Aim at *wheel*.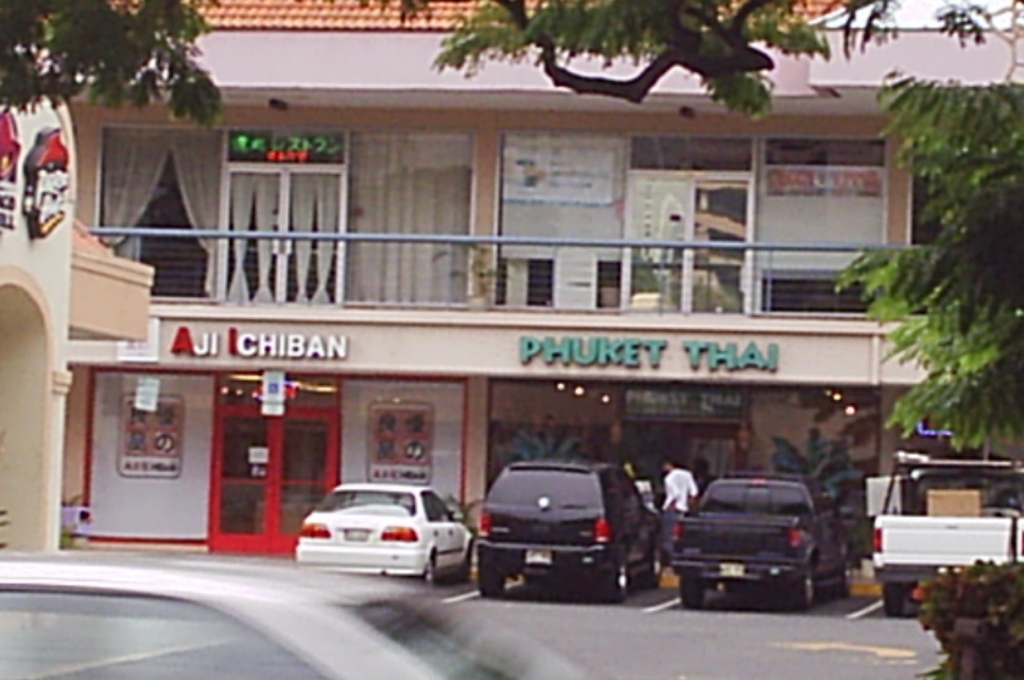
Aimed at 839, 558, 851, 599.
